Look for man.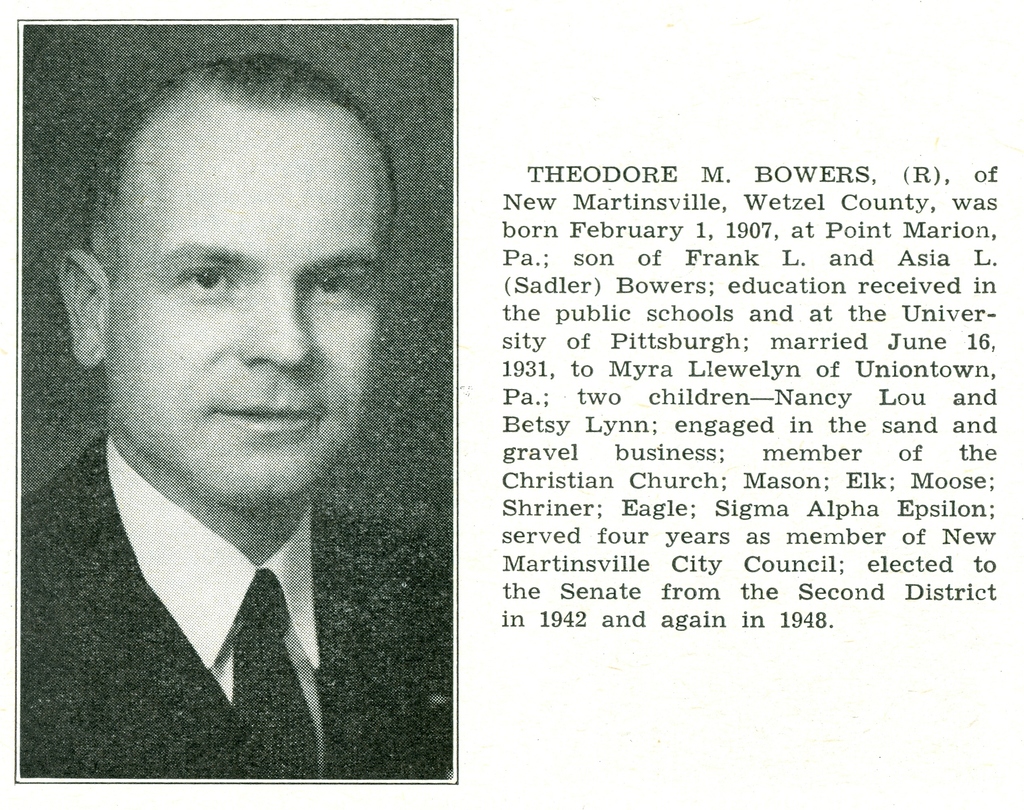
Found: bbox=[22, 50, 460, 784].
